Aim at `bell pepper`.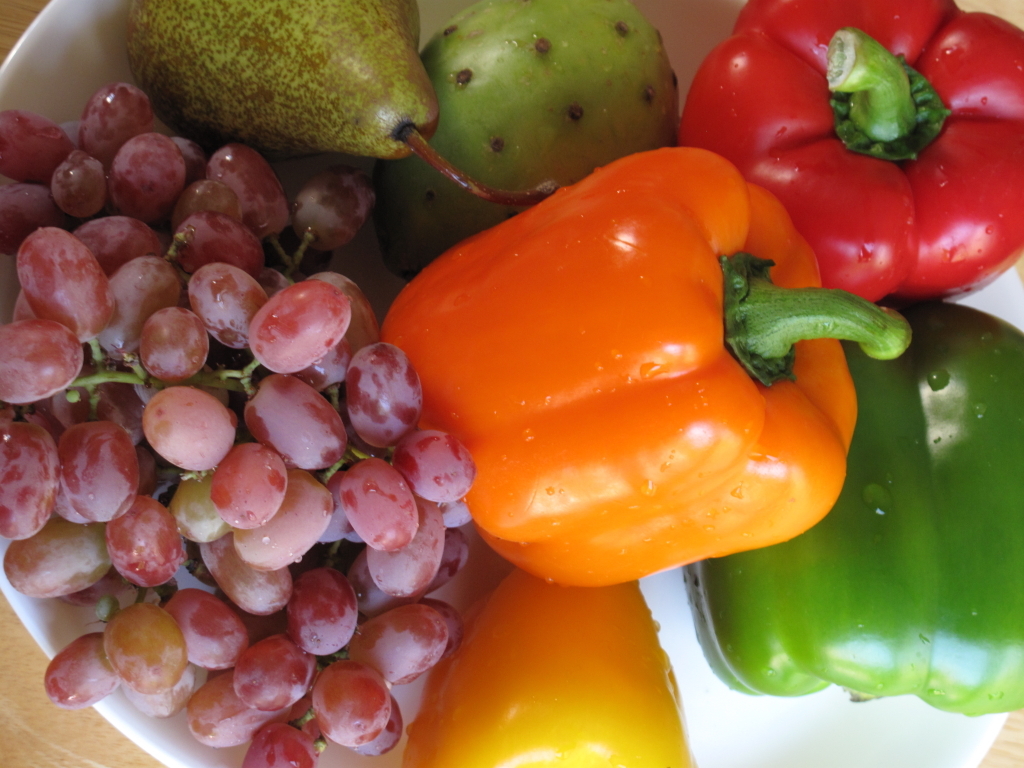
Aimed at x1=678, y1=0, x2=1023, y2=294.
